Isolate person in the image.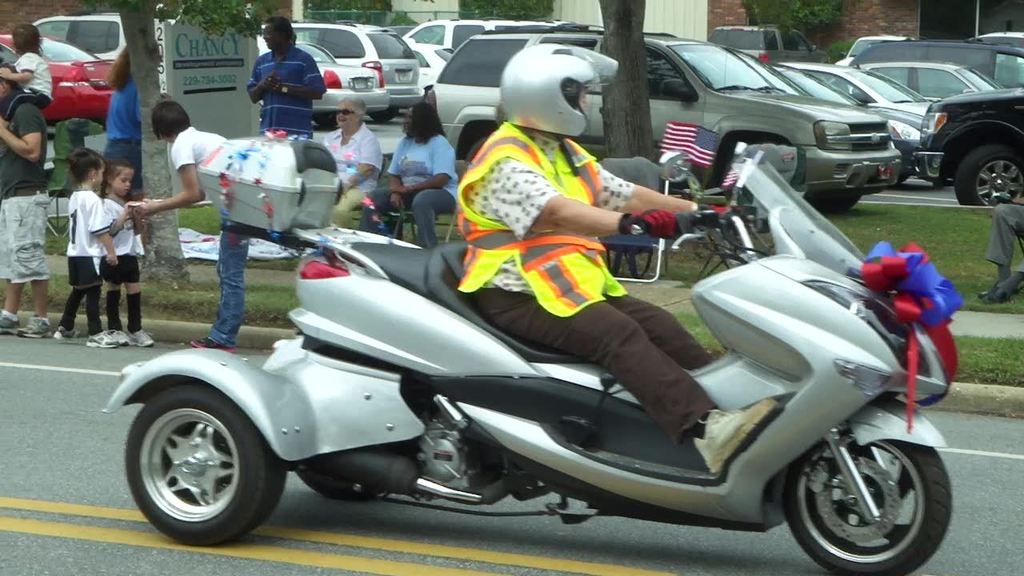
Isolated region: box=[0, 73, 50, 339].
